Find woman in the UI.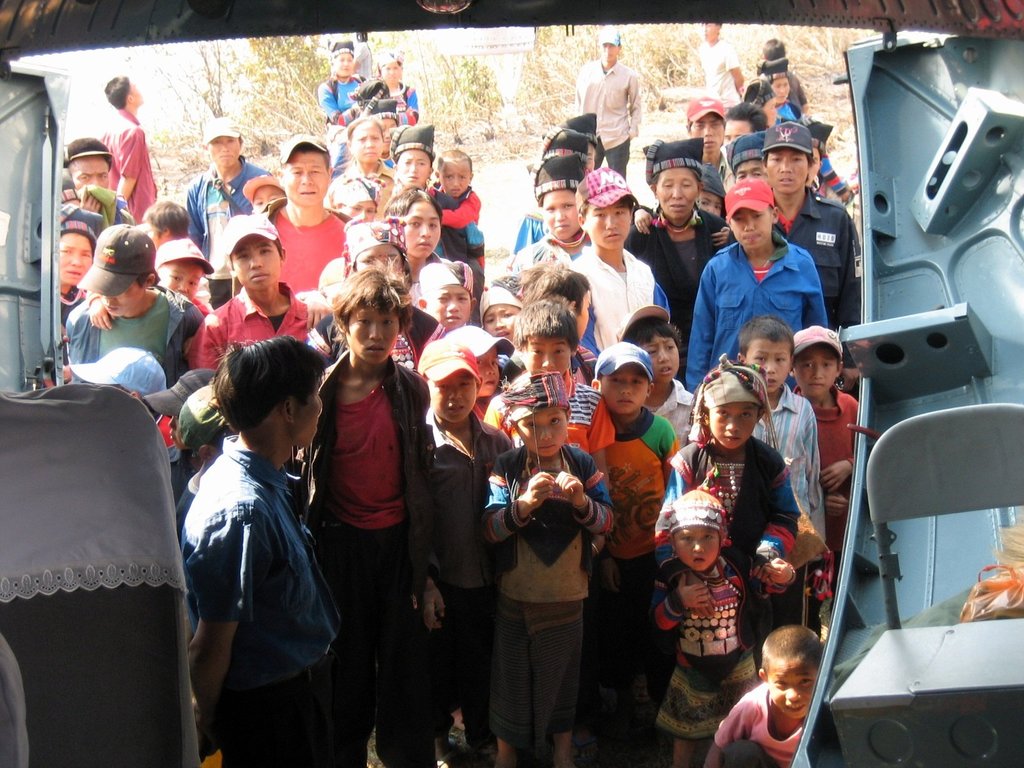
UI element at rect(382, 180, 442, 291).
